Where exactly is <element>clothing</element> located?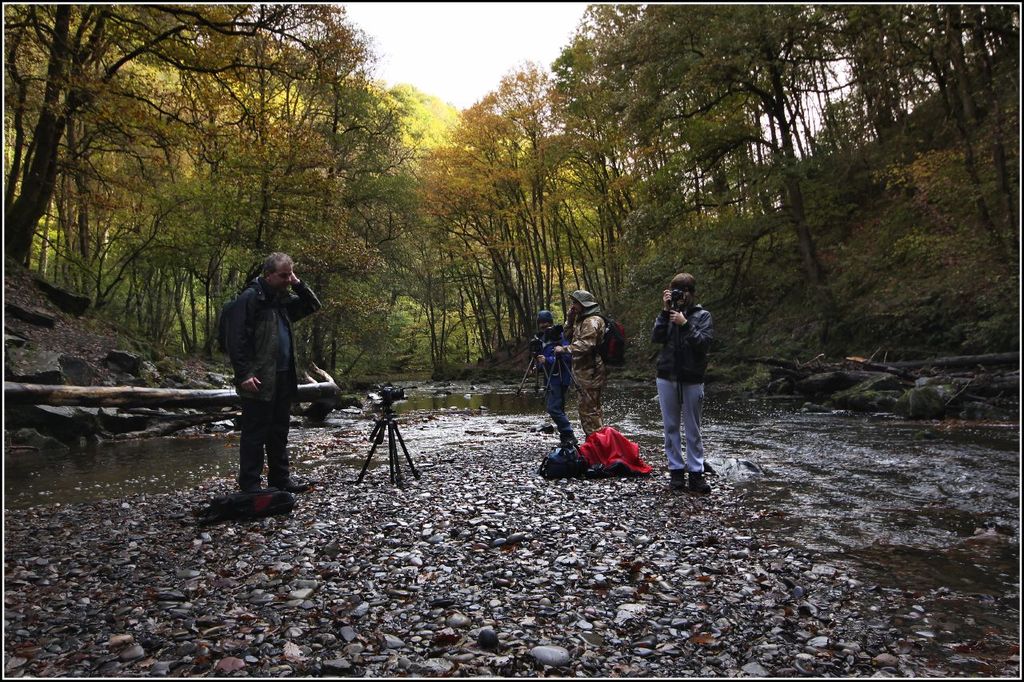
Its bounding box is l=216, t=245, r=324, b=483.
